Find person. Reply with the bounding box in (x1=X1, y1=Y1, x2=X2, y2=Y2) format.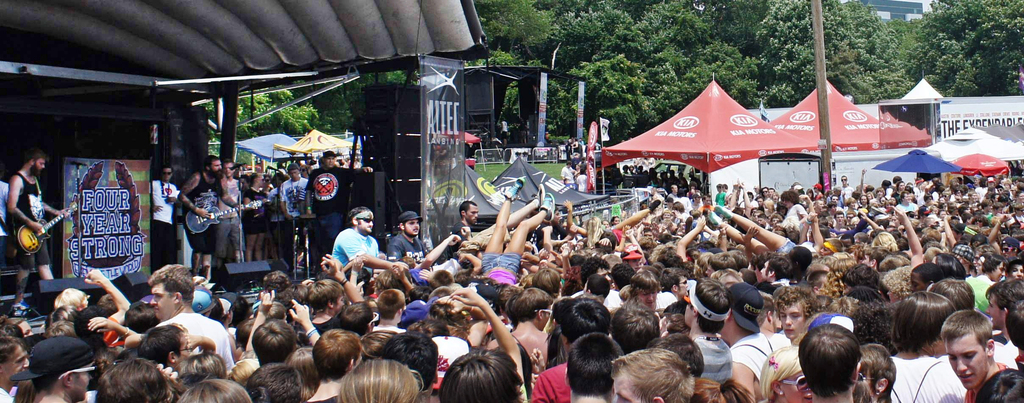
(x1=5, y1=149, x2=58, y2=310).
